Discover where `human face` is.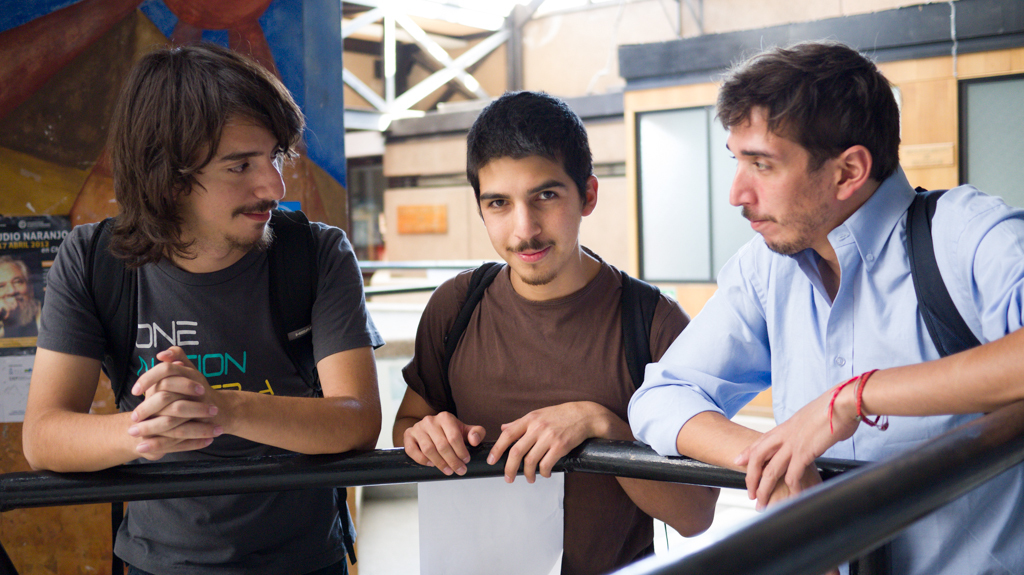
Discovered at (x1=179, y1=113, x2=288, y2=250).
